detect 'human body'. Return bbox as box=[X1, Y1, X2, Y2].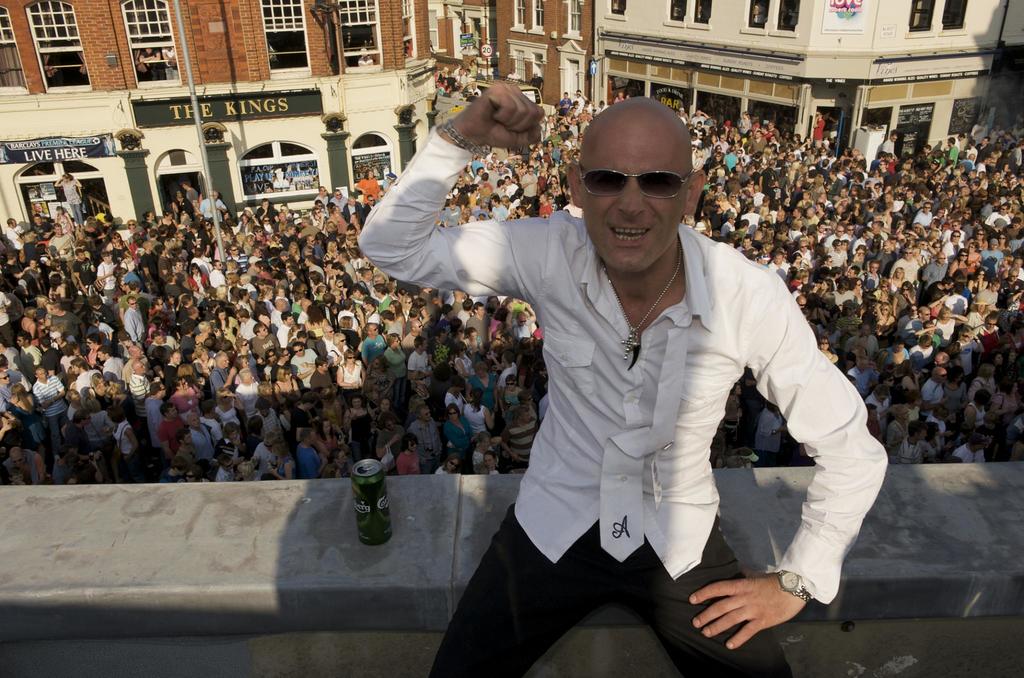
box=[1011, 198, 1018, 216].
